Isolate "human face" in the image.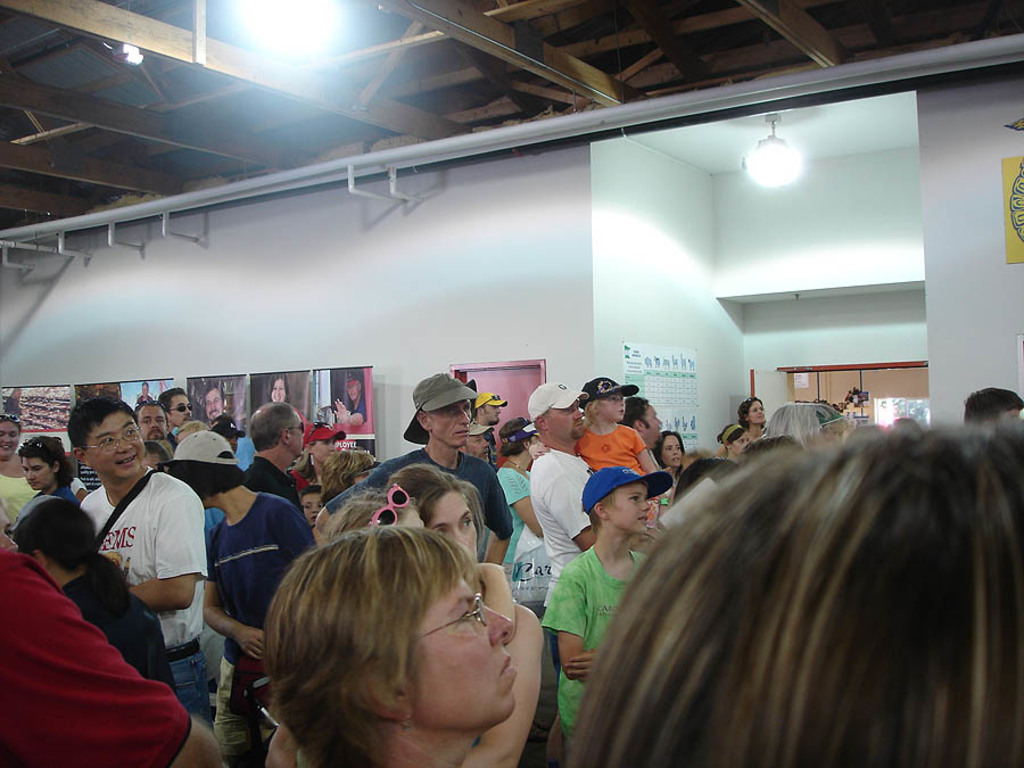
Isolated region: box(0, 421, 22, 459).
